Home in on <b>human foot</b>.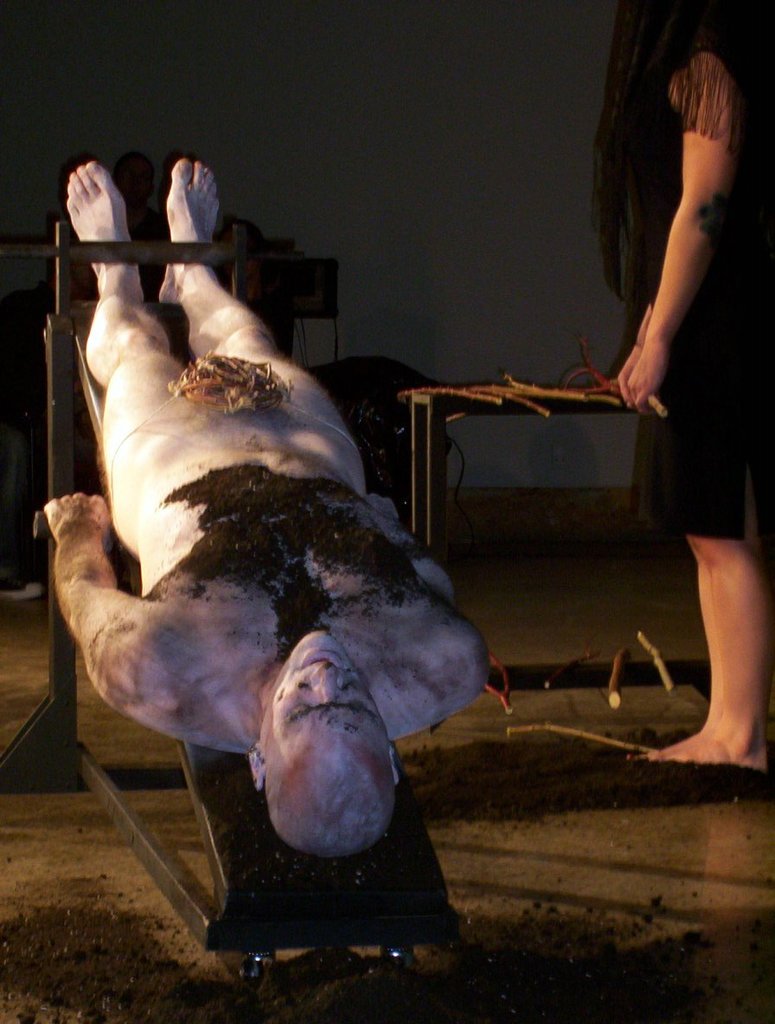
Homed in at (56,160,134,280).
